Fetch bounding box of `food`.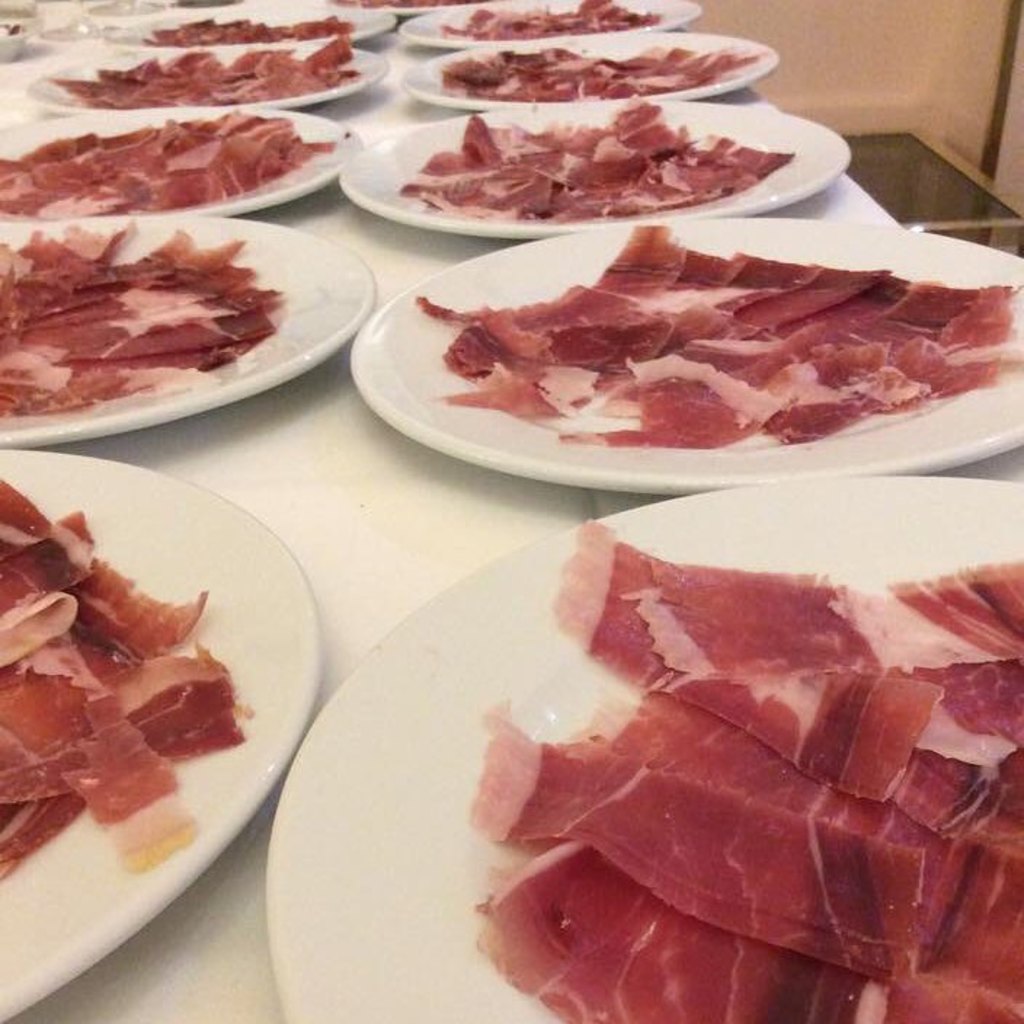
Bbox: locate(0, 468, 250, 889).
